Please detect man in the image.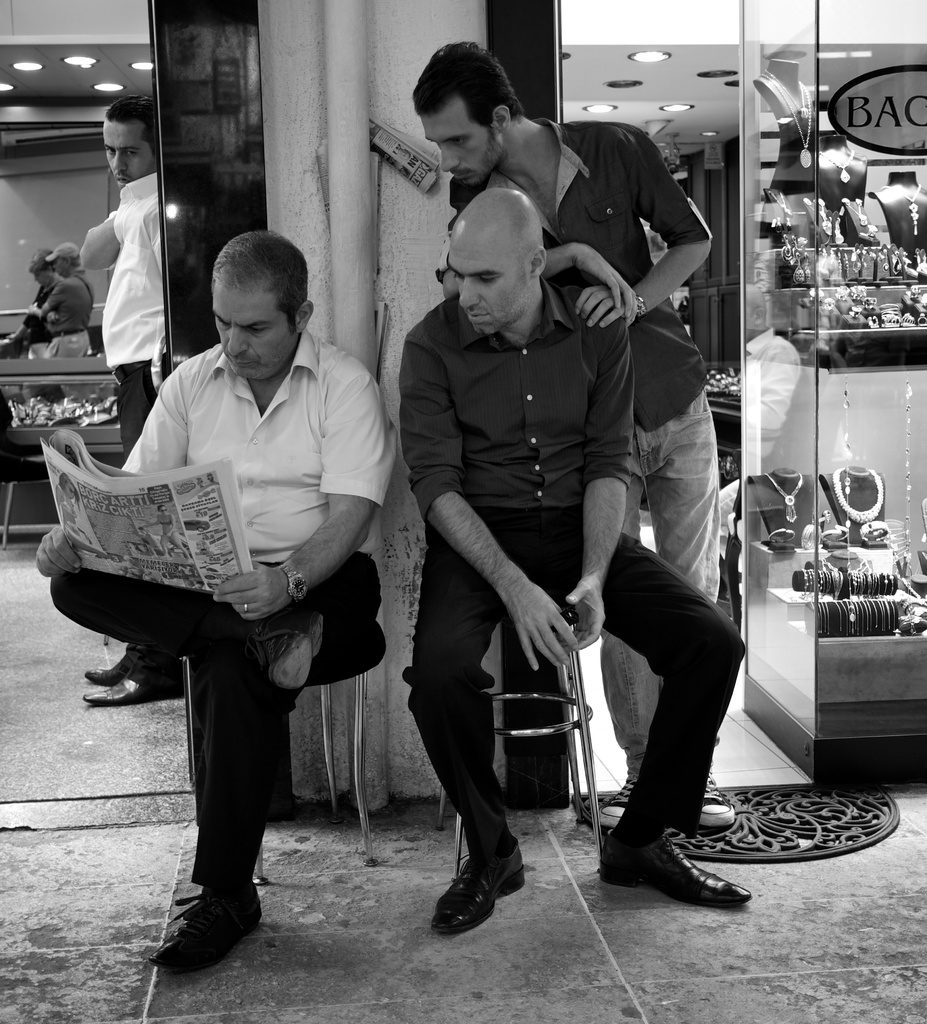
74, 93, 188, 704.
